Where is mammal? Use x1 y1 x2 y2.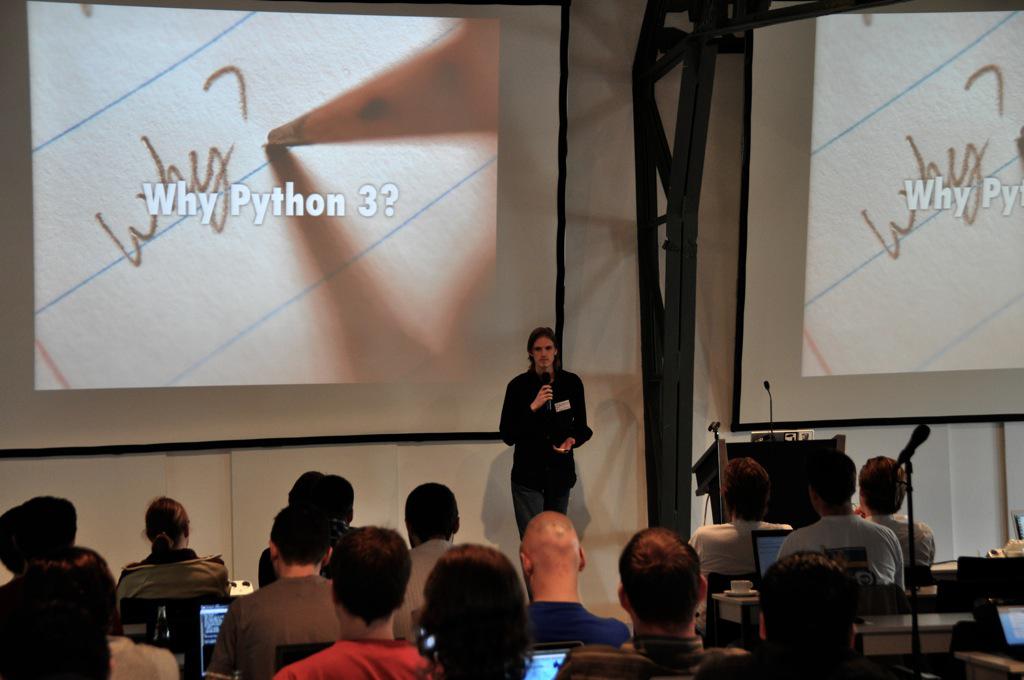
0 501 48 577.
